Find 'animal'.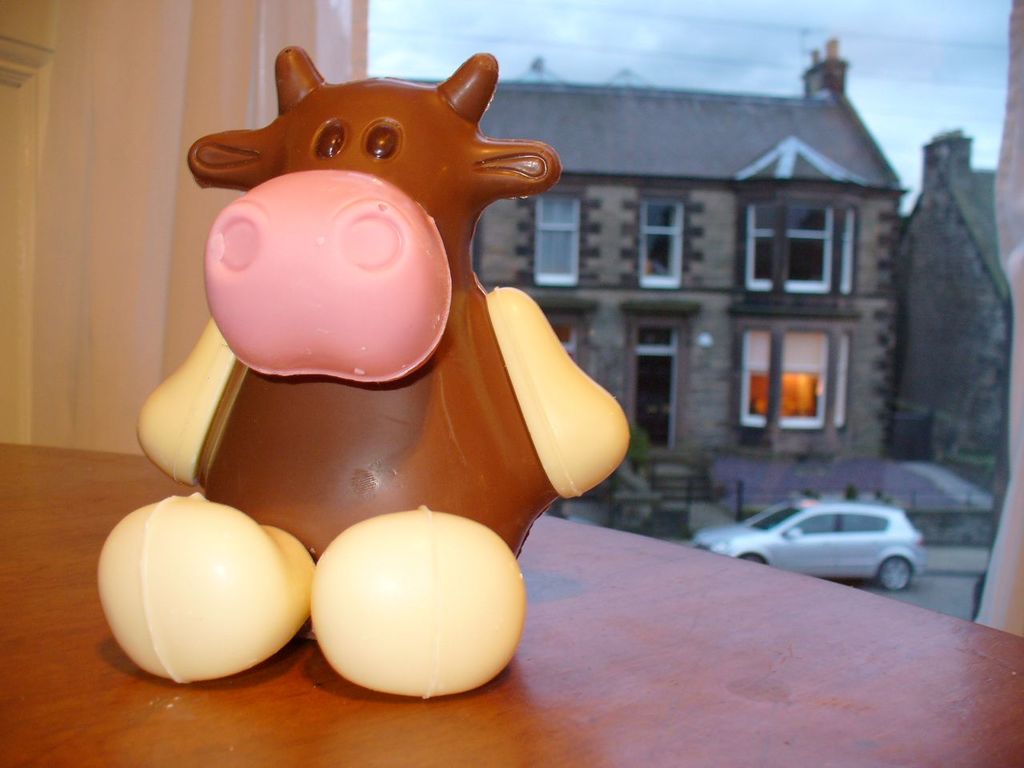
Rect(102, 48, 632, 688).
